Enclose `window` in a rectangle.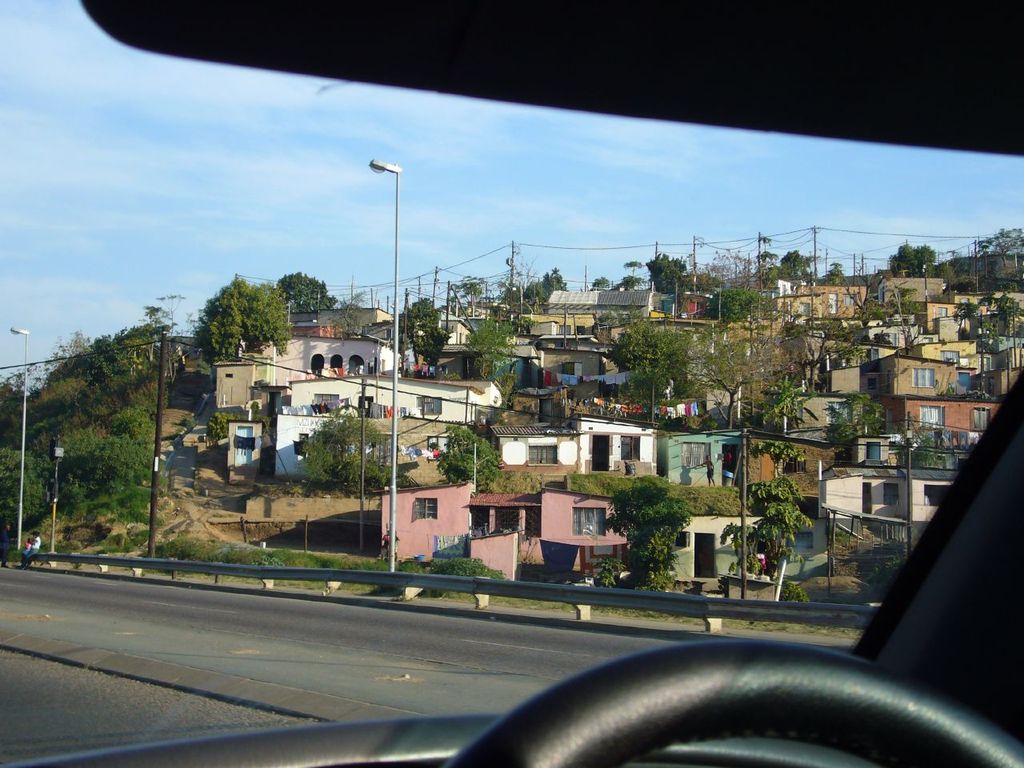
[786,534,811,550].
